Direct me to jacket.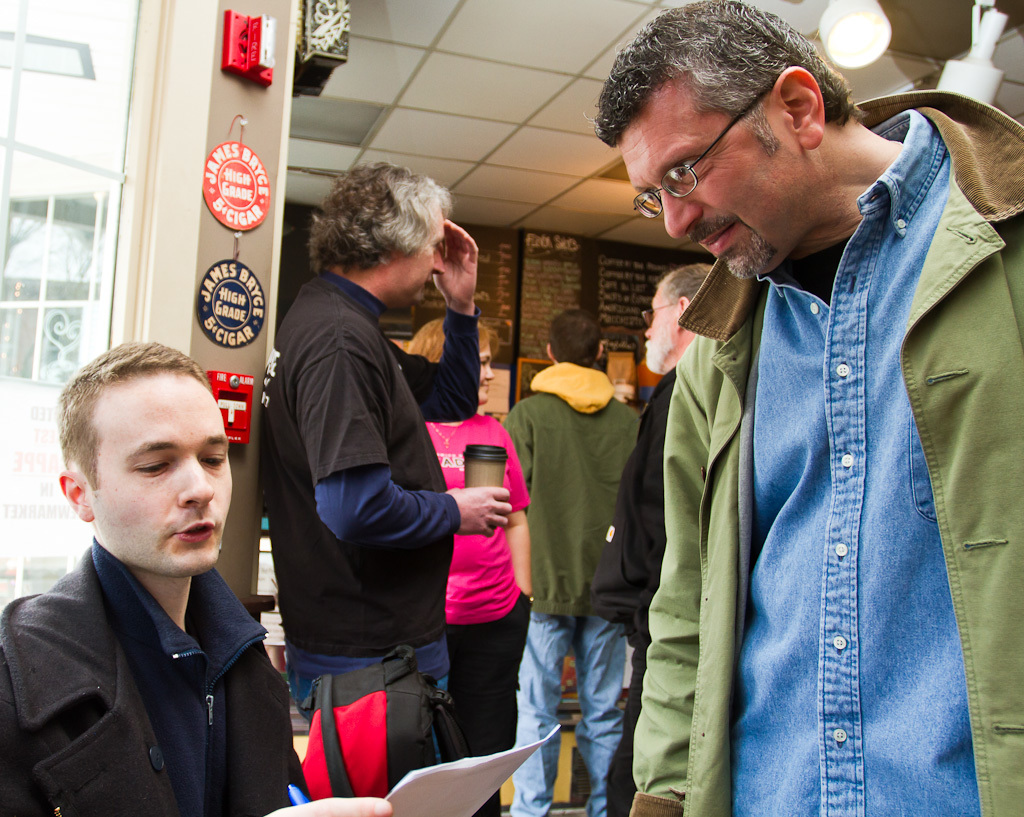
Direction: {"x1": 628, "y1": 97, "x2": 1023, "y2": 816}.
